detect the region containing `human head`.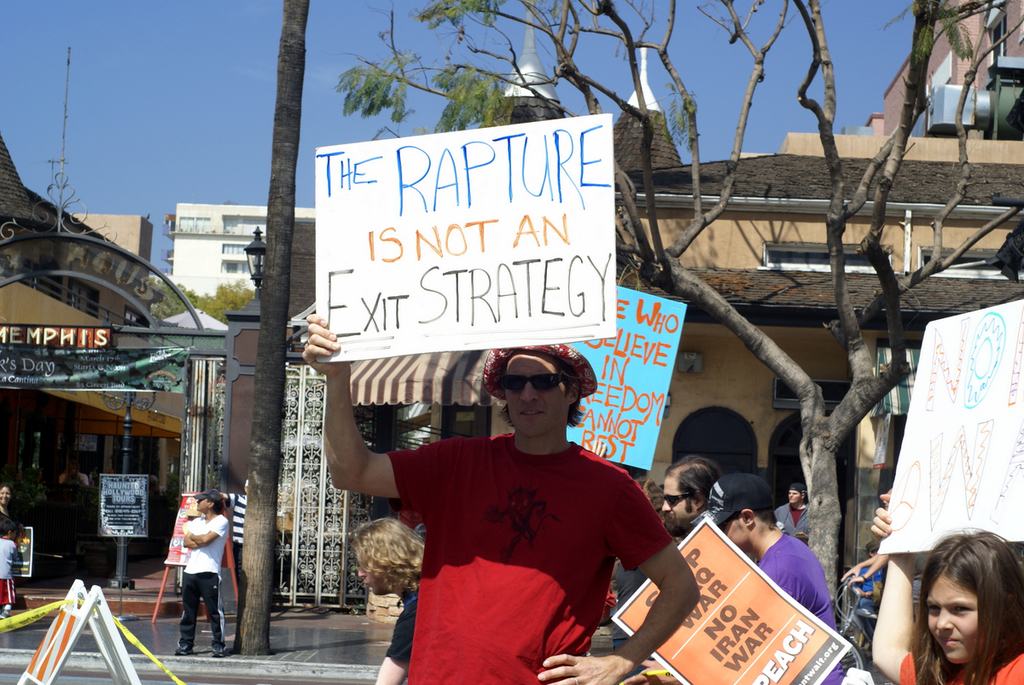
l=706, t=469, r=775, b=549.
